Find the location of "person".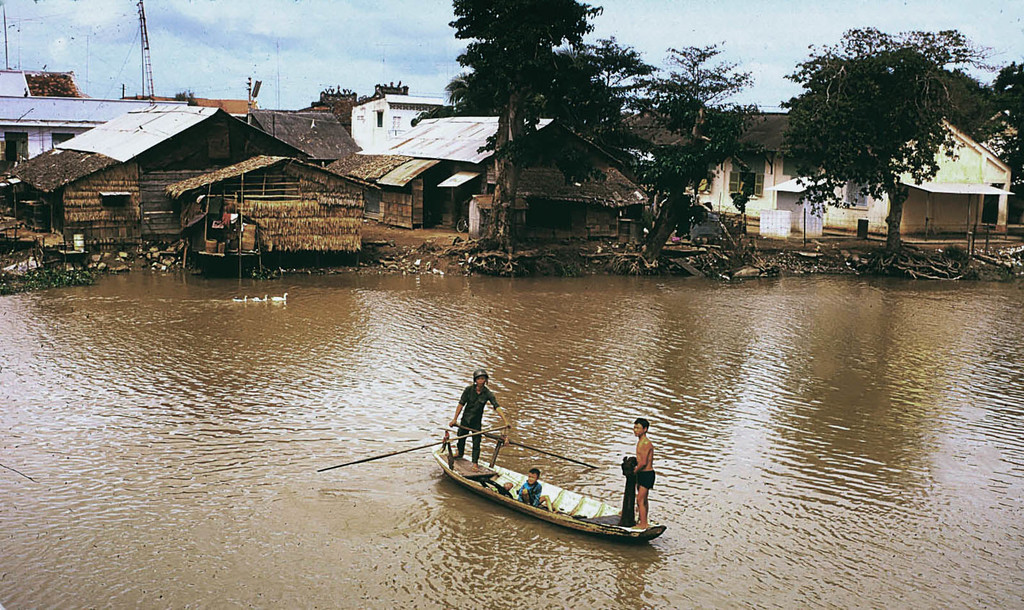
Location: BBox(636, 419, 655, 529).
